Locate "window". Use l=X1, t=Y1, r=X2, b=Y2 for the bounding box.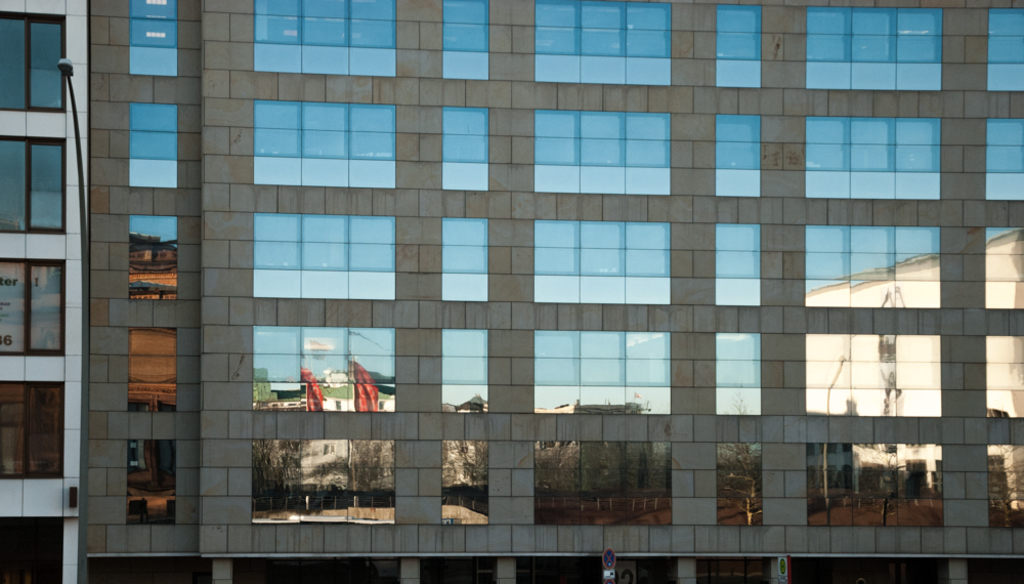
l=713, t=224, r=760, b=305.
